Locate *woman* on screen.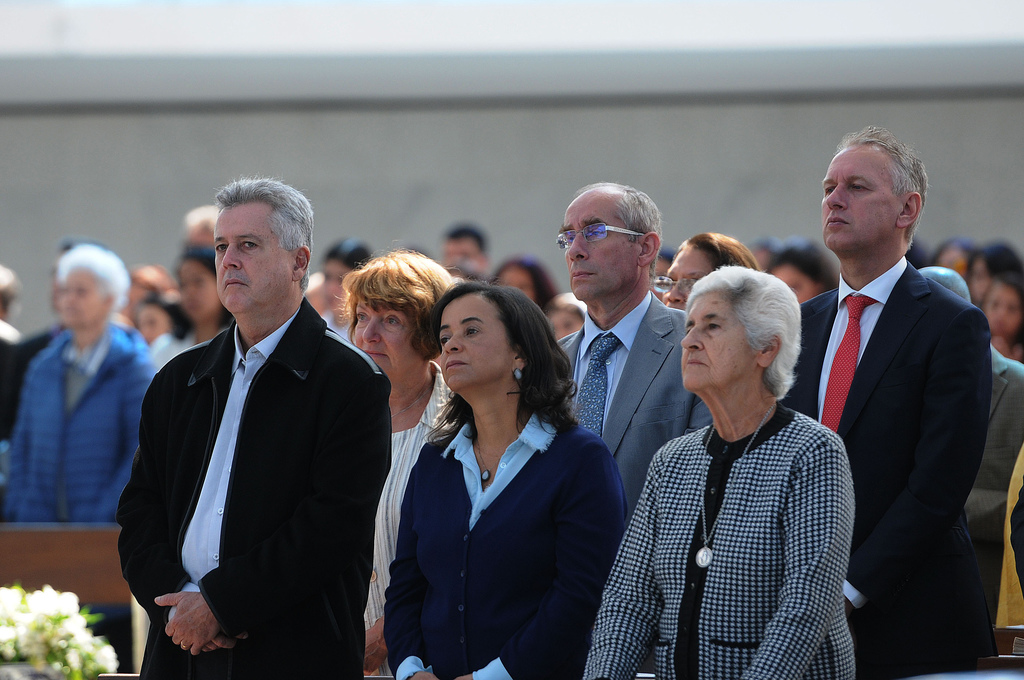
On screen at Rect(378, 279, 630, 679).
